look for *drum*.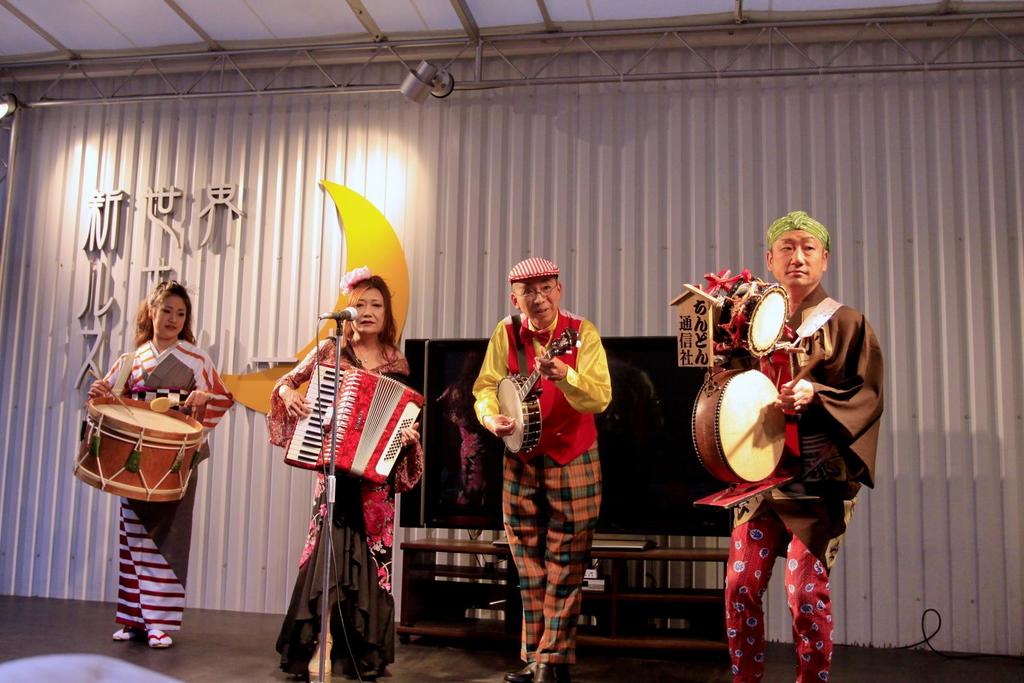
Found: <box>692,369,787,488</box>.
